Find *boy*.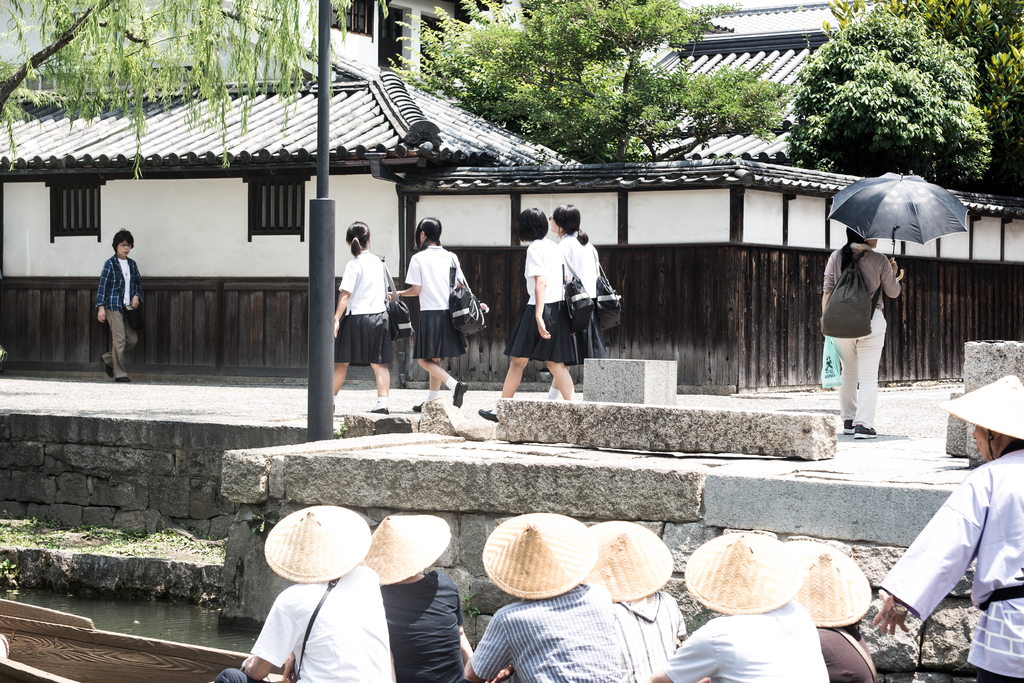
x1=71 y1=227 x2=148 y2=378.
